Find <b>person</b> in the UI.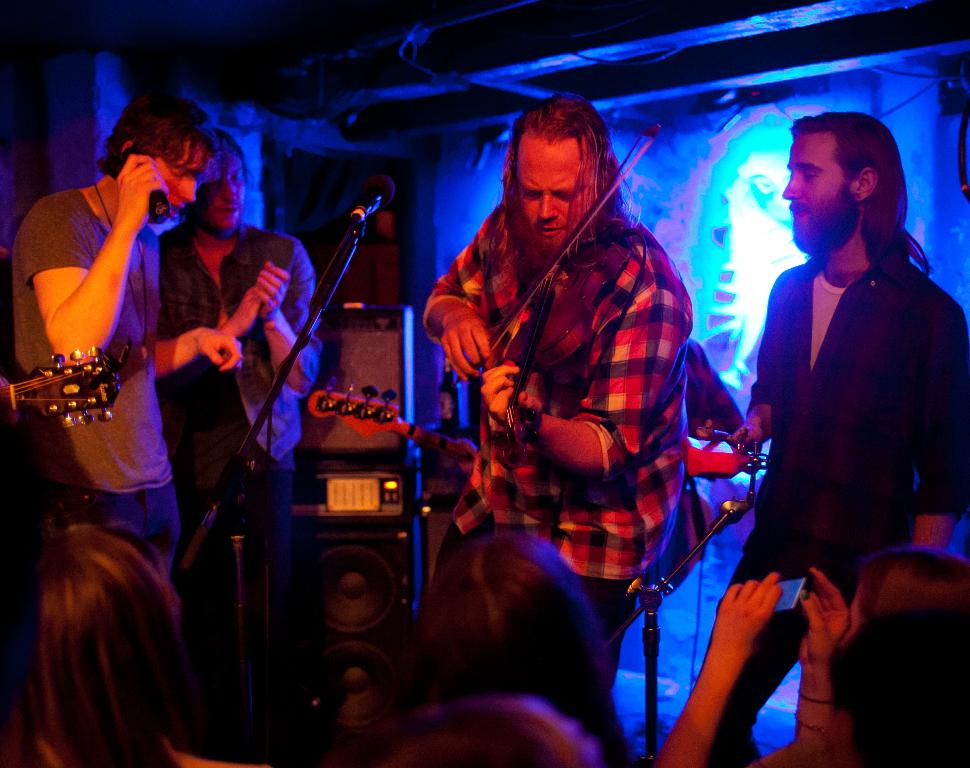
UI element at 355, 521, 661, 767.
